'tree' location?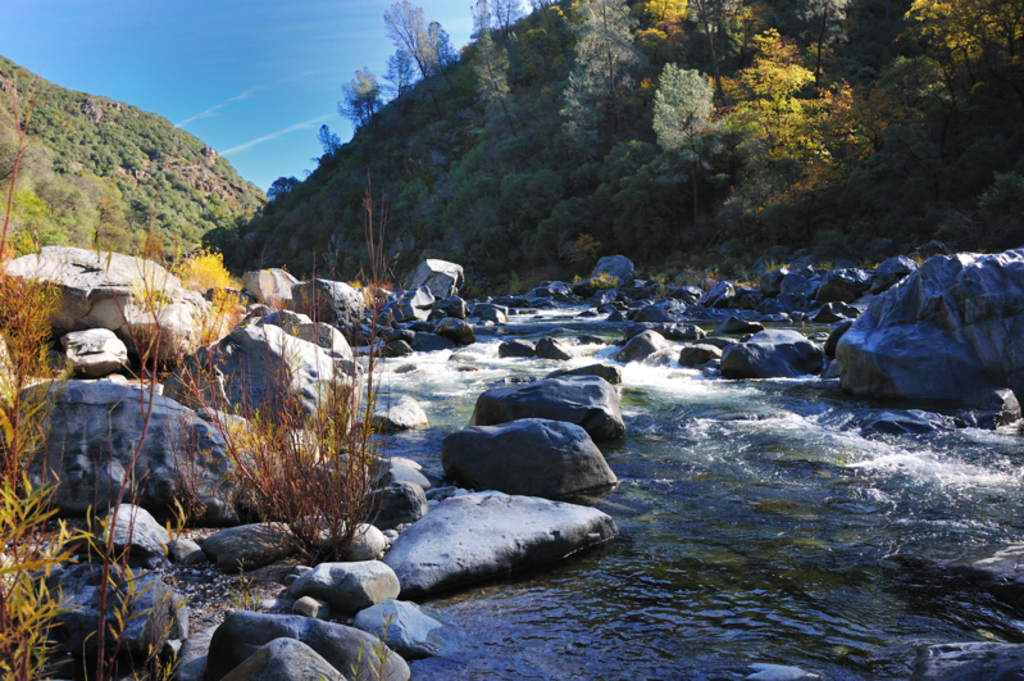
<bbox>381, 0, 434, 74</bbox>
